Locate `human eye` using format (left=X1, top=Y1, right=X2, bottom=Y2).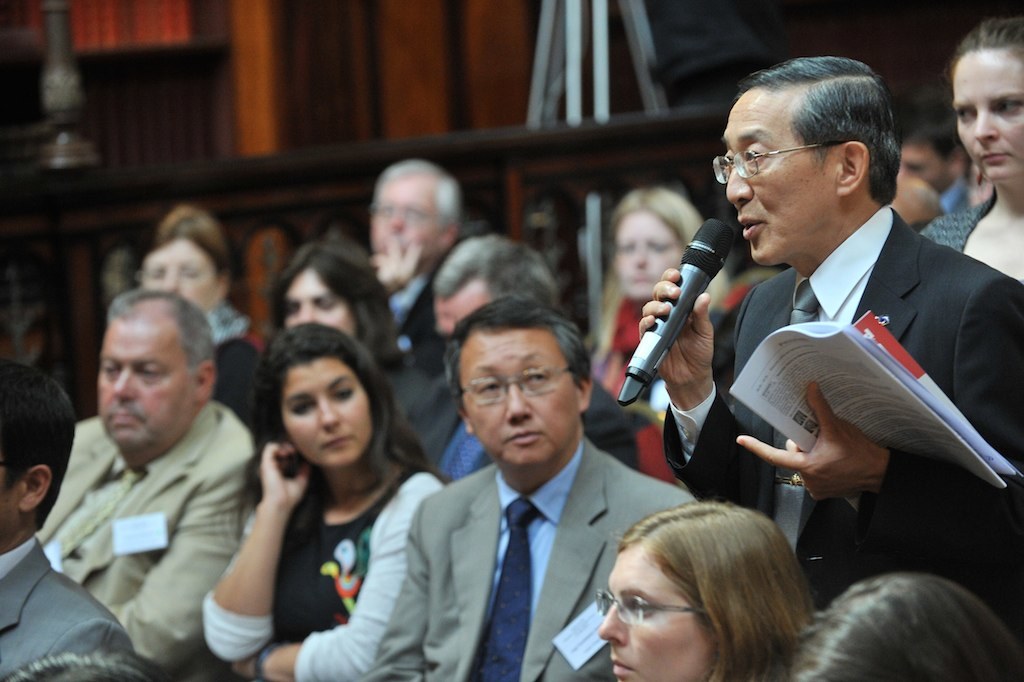
(left=184, top=265, right=201, bottom=281).
